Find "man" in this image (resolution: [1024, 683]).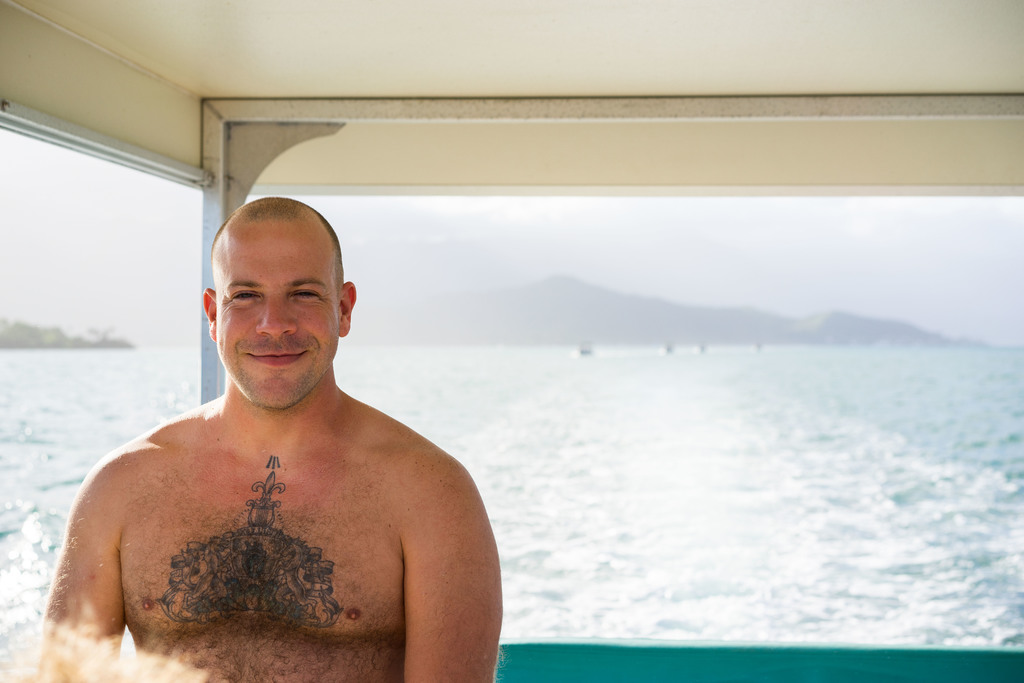
63 192 504 670.
